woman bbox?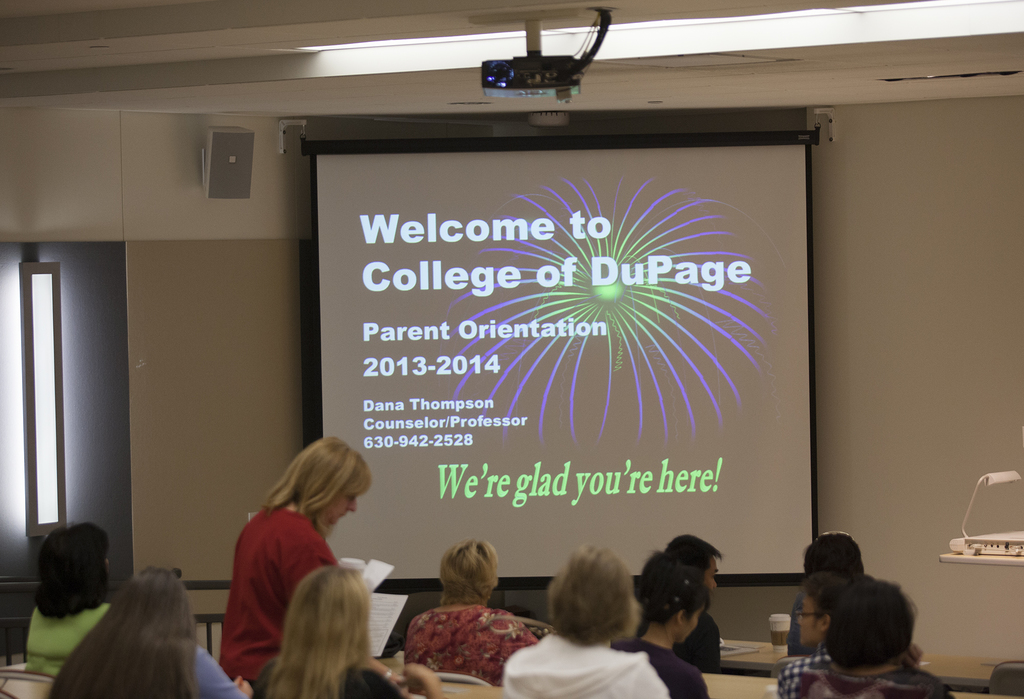
Rect(399, 539, 538, 689)
